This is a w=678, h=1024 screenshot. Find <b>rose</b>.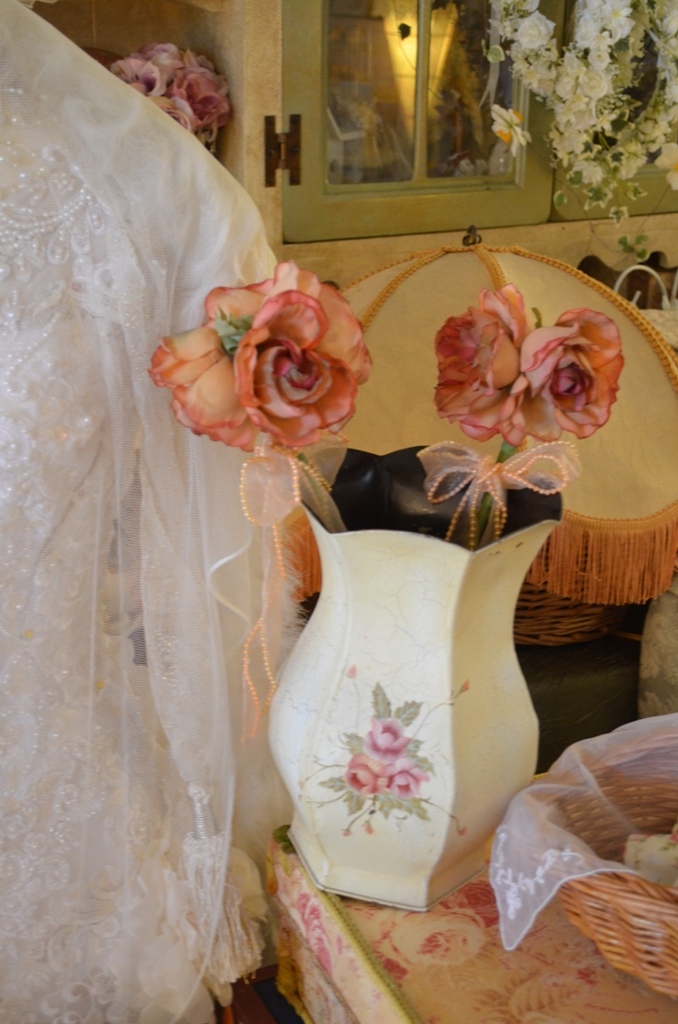
Bounding box: detection(391, 912, 483, 966).
